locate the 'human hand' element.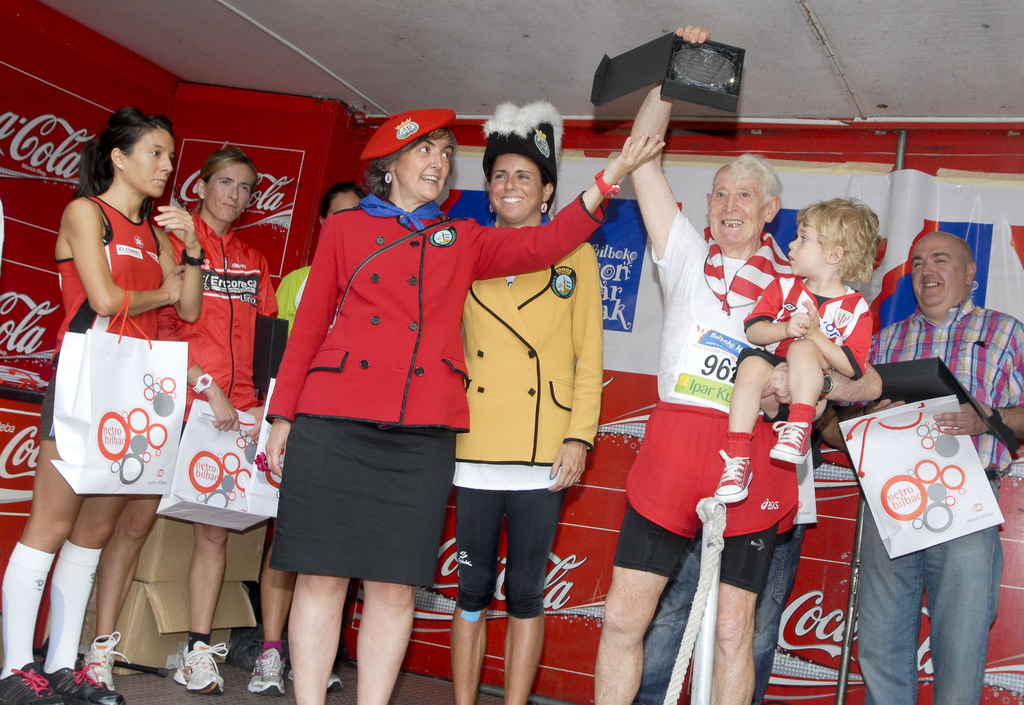
Element bbox: region(860, 400, 910, 416).
